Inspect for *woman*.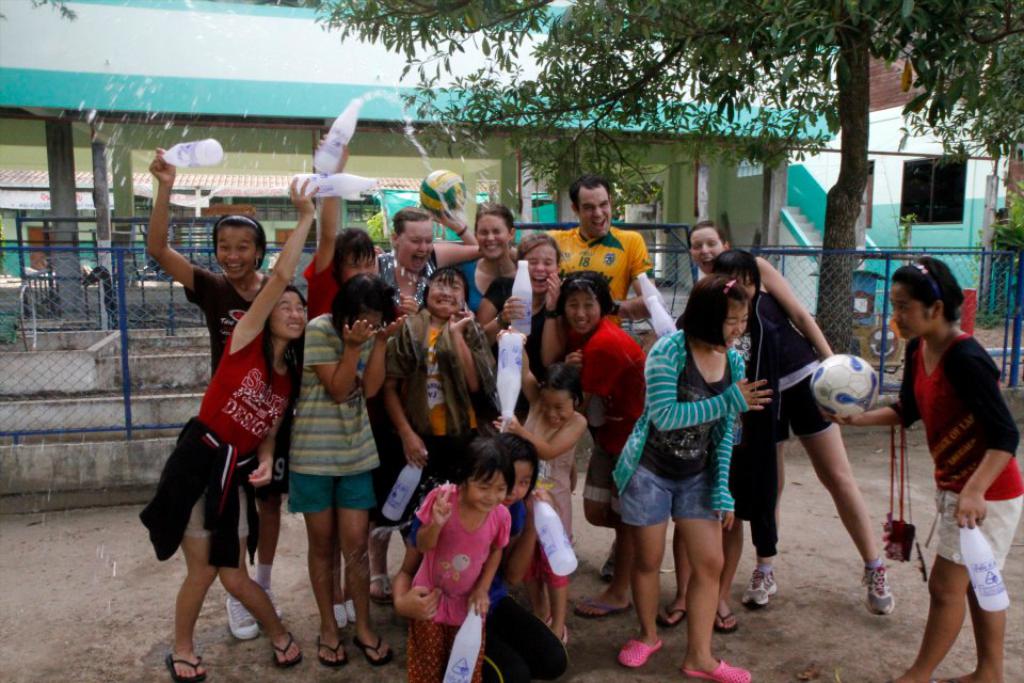
Inspection: (x1=684, y1=221, x2=898, y2=611).
